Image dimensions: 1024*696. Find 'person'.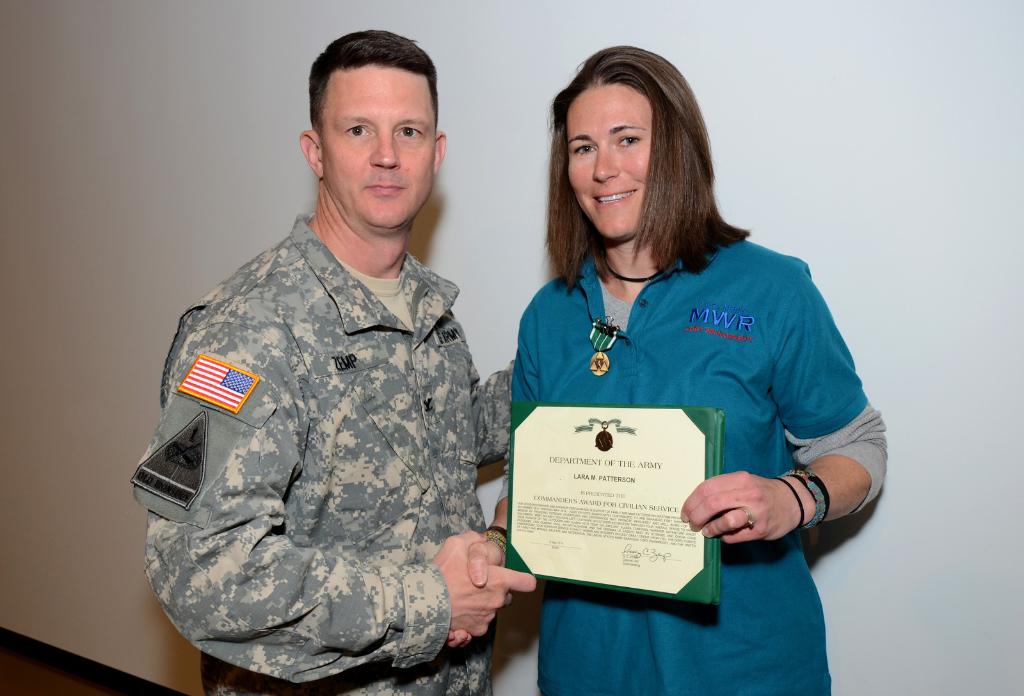
crop(120, 32, 522, 695).
